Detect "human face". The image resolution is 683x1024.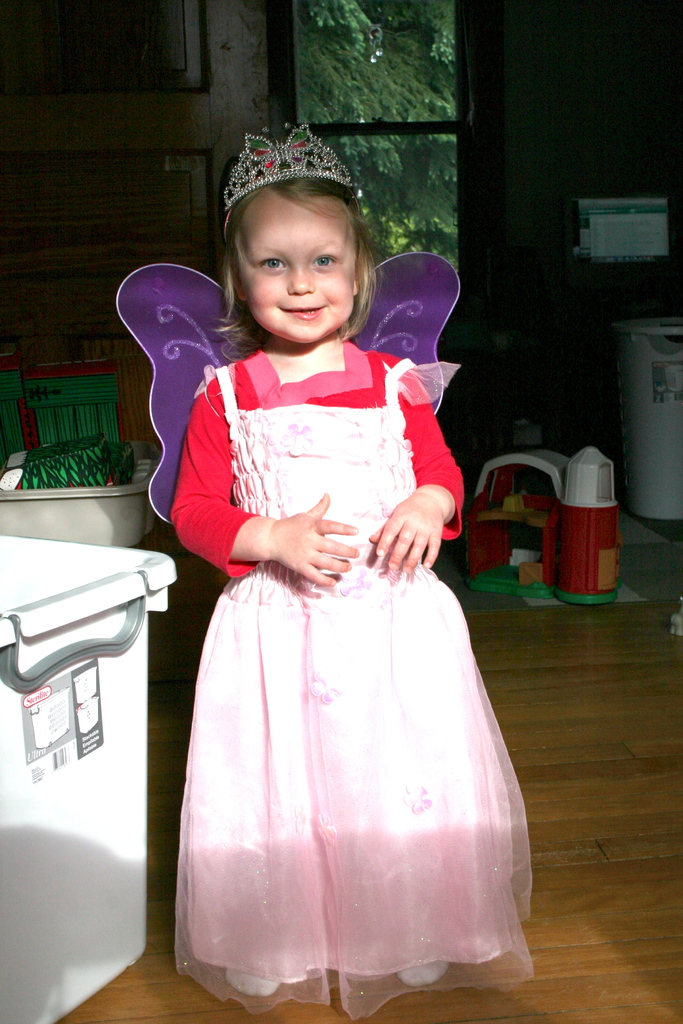
(x1=240, y1=190, x2=351, y2=340).
